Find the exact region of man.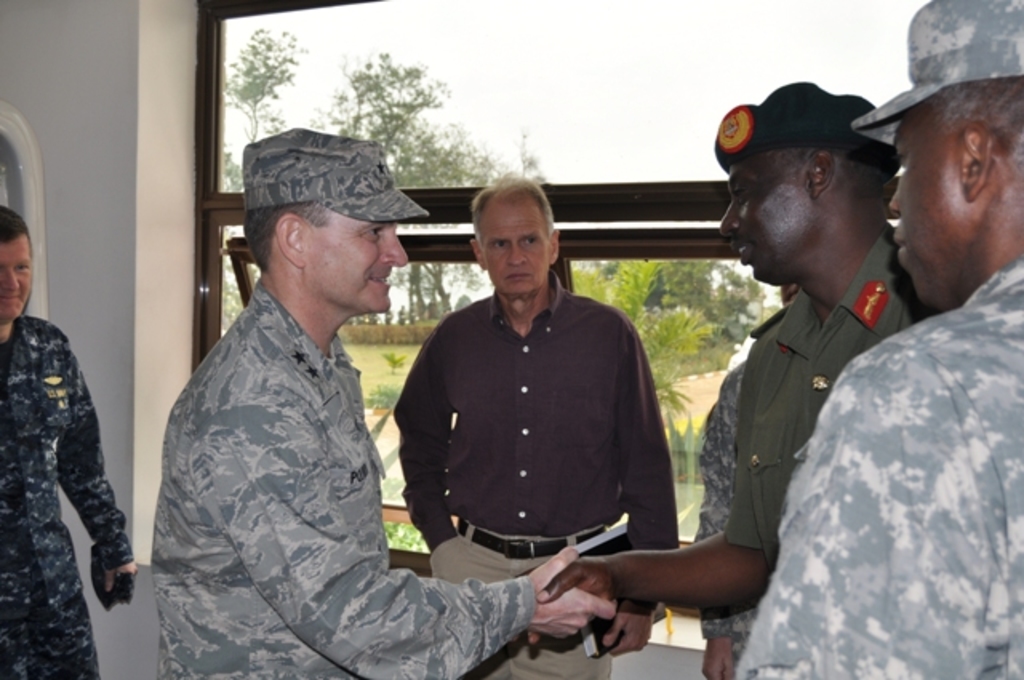
Exact region: box(725, 0, 1022, 678).
